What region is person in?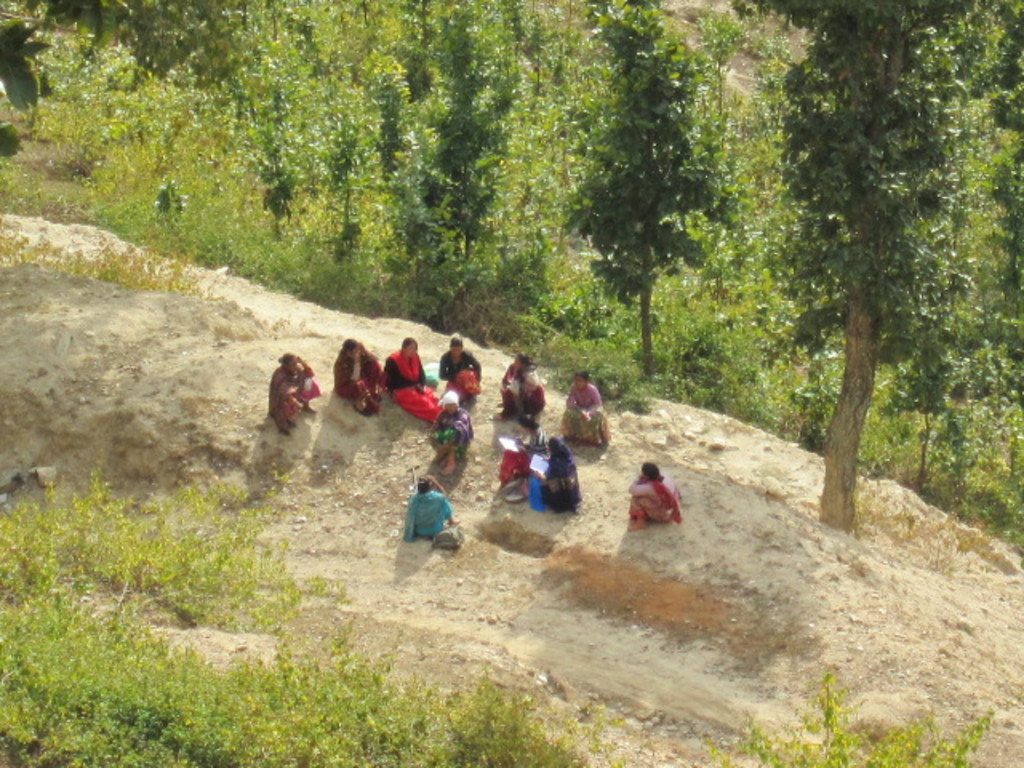
[638,464,680,526].
